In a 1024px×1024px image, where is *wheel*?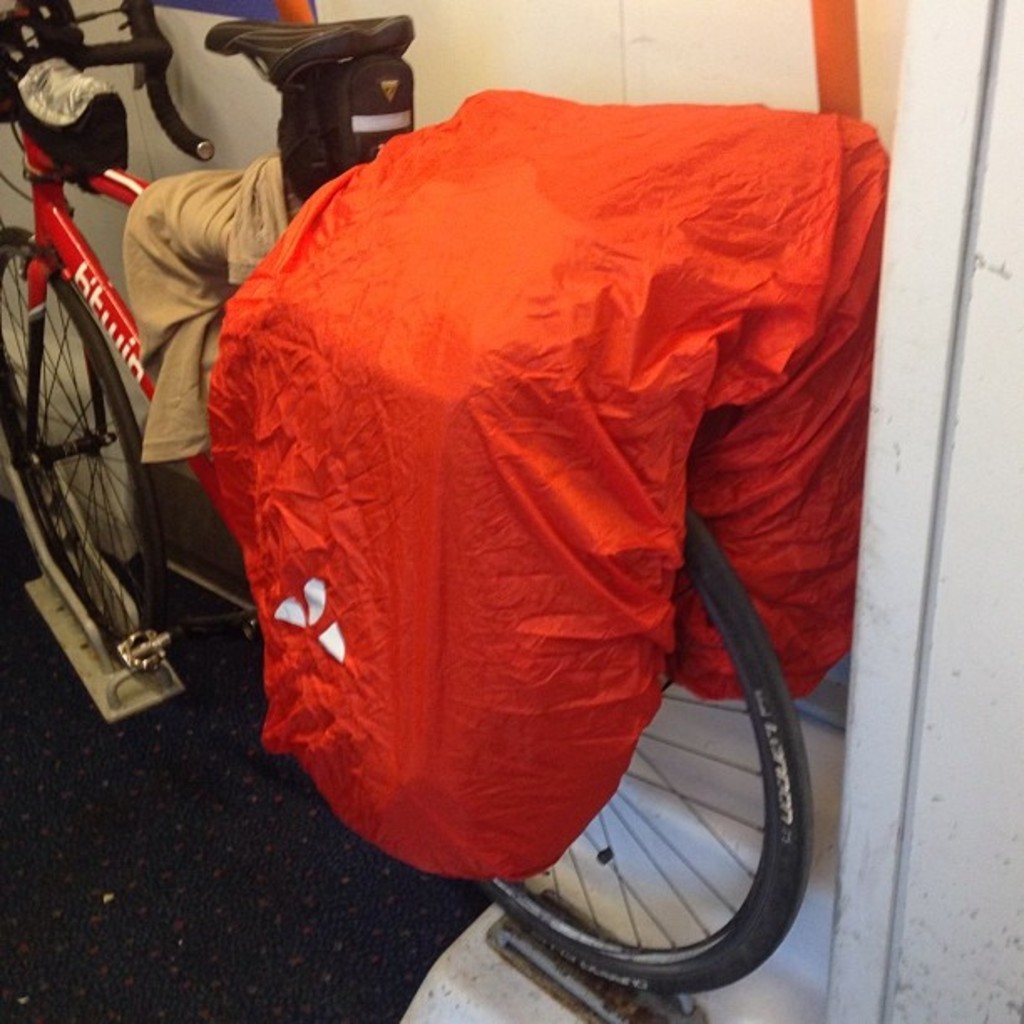
0/236/161/679.
